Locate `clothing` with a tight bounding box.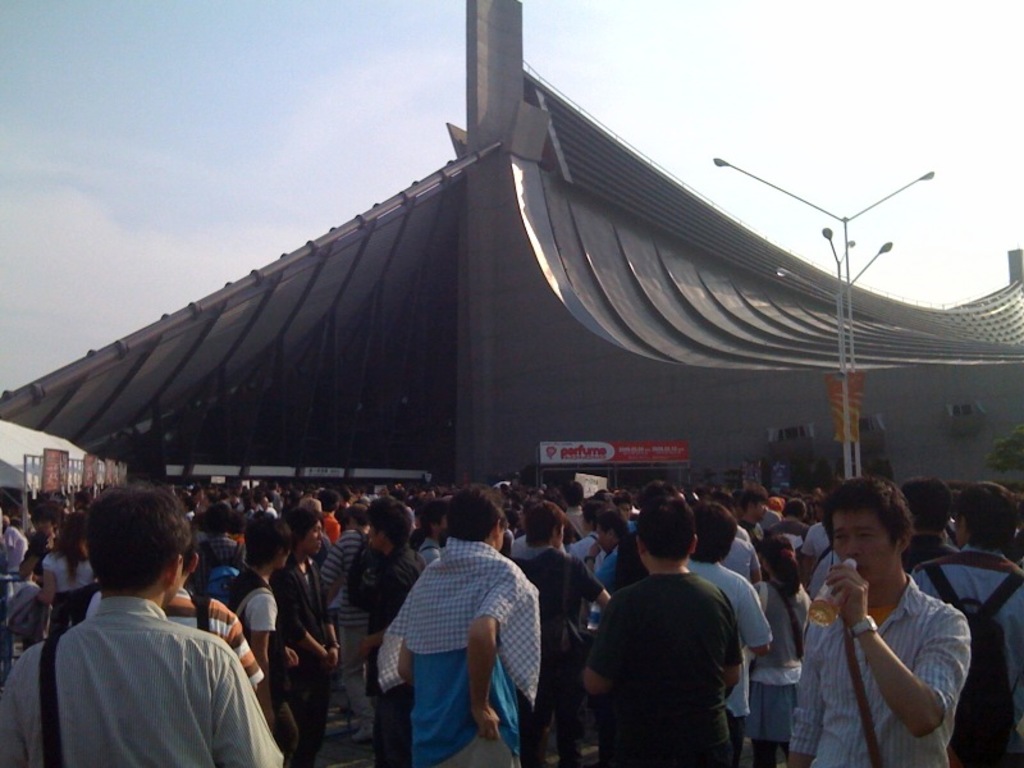
<bbox>47, 553, 110, 630</bbox>.
